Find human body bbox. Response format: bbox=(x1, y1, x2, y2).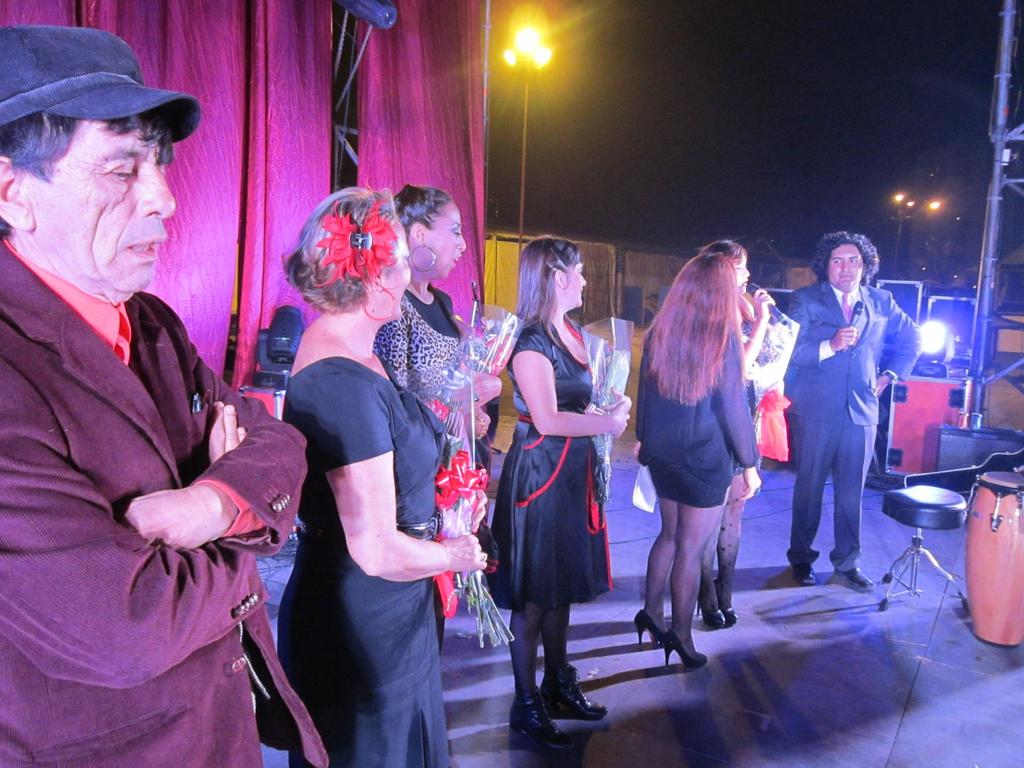
bbox=(800, 278, 931, 596).
